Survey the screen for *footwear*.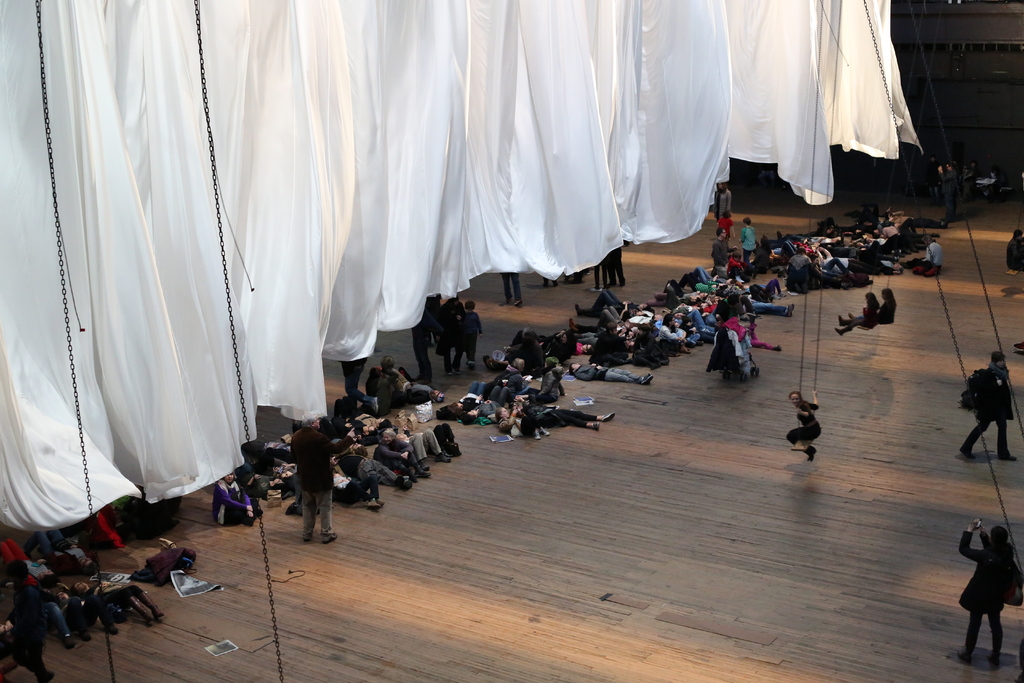
Survey found: pyautogui.locateOnScreen(602, 412, 615, 422).
